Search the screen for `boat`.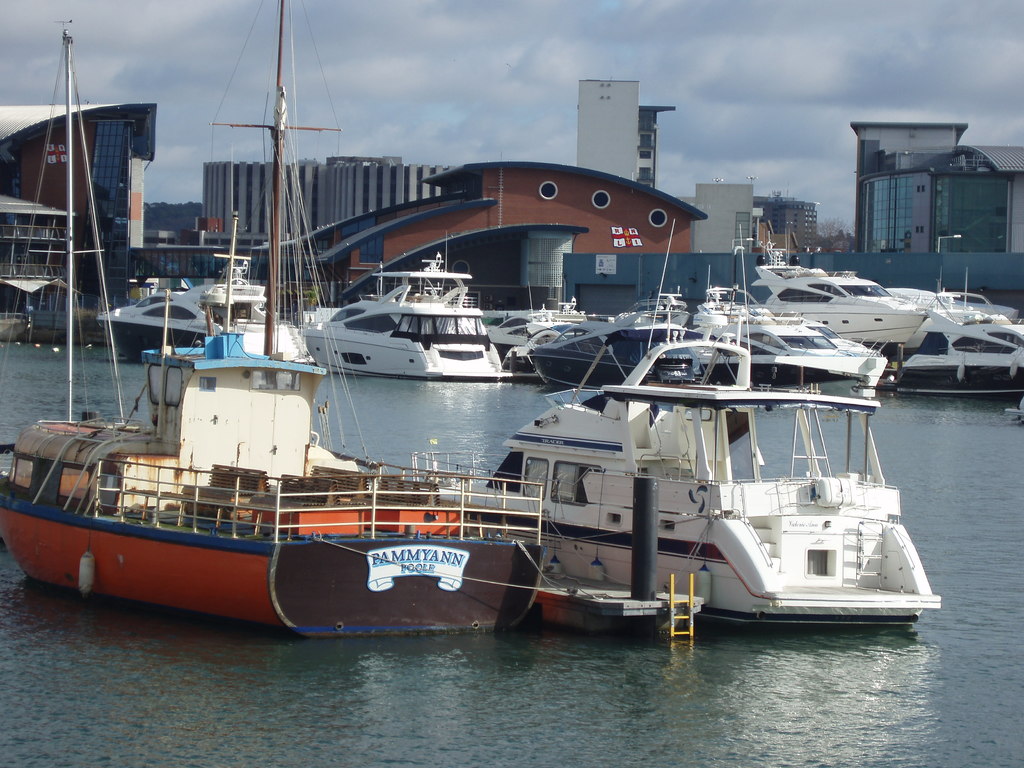
Found at <region>297, 258, 513, 383</region>.
